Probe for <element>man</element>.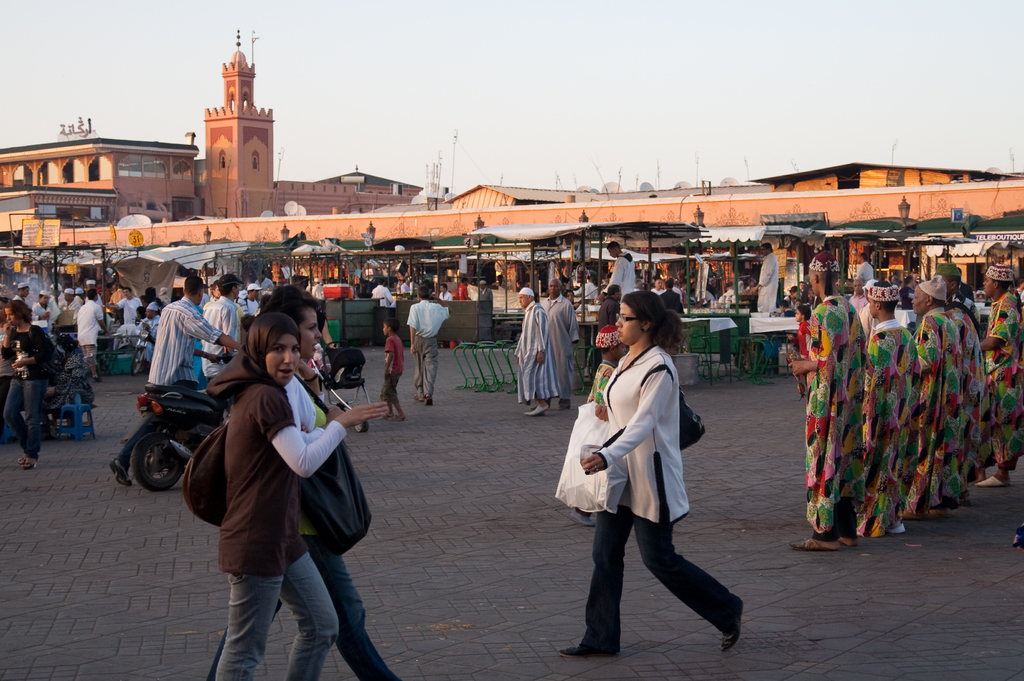
Probe result: (646,275,666,296).
